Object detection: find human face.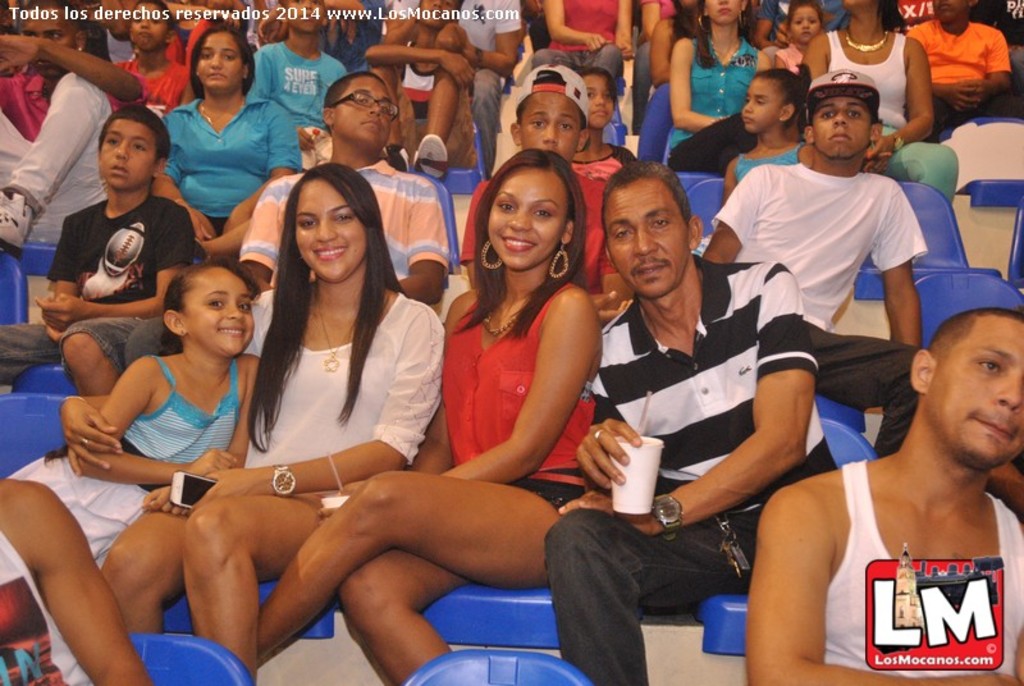
bbox=[791, 4, 815, 36].
